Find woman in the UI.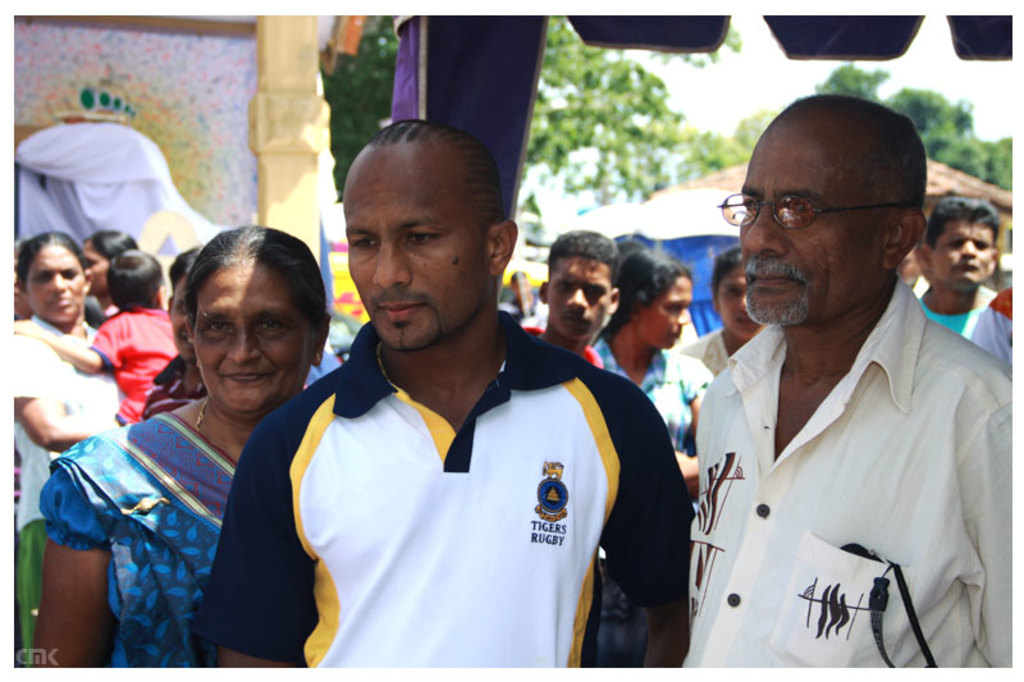
UI element at BBox(673, 238, 758, 389).
